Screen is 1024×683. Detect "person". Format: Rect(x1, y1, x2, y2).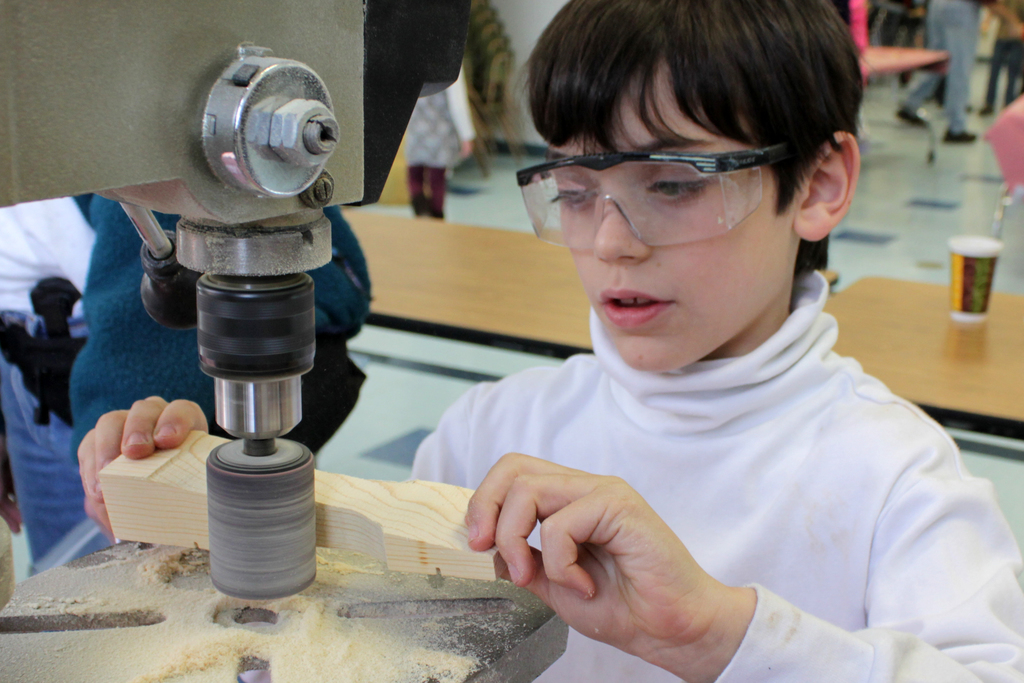
Rect(407, 304, 1021, 676).
